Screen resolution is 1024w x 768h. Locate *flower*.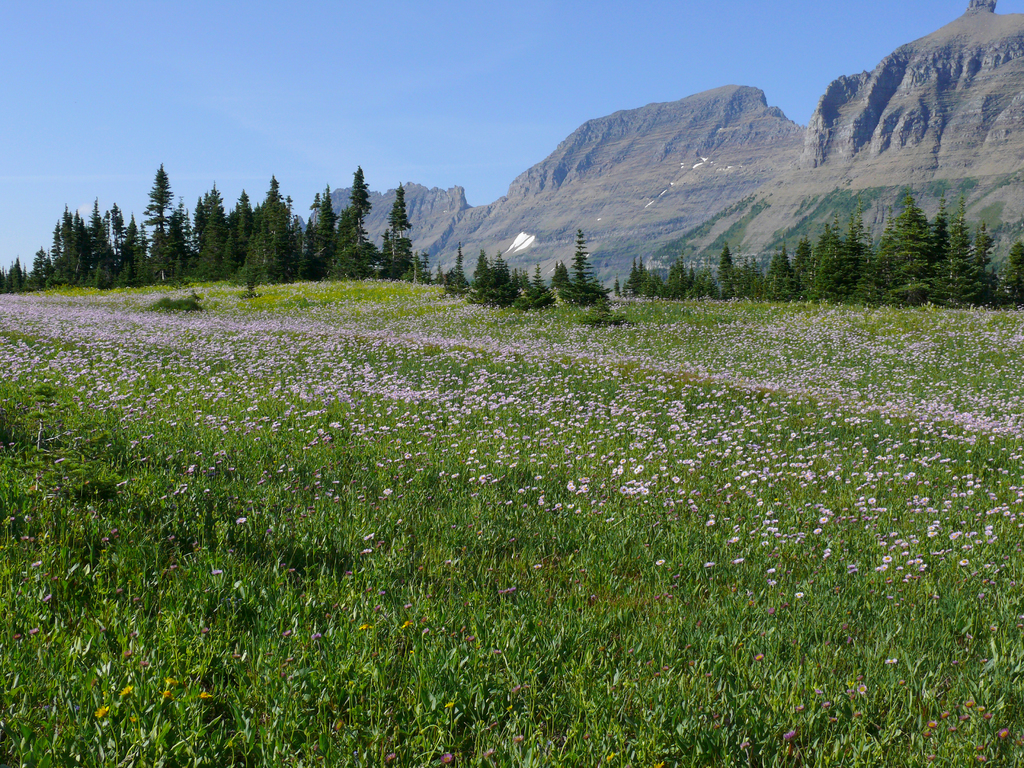
<region>996, 726, 1012, 741</region>.
